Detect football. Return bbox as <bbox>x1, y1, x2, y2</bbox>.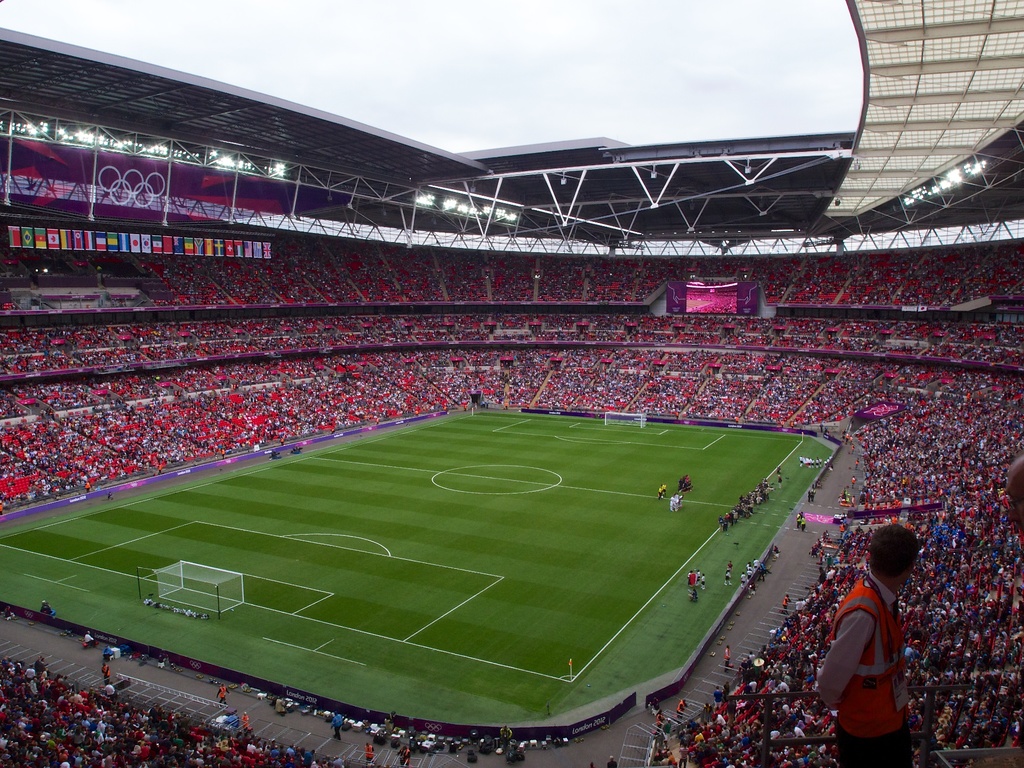
<bbox>660, 495, 664, 500</bbox>.
